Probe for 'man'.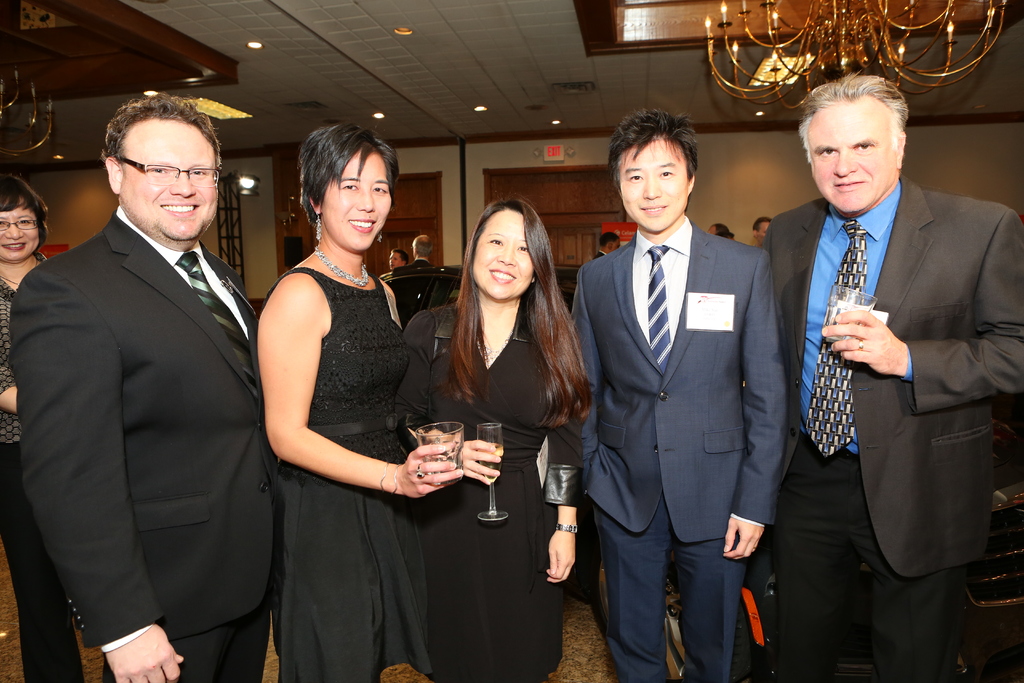
Probe result: locate(760, 70, 1023, 682).
